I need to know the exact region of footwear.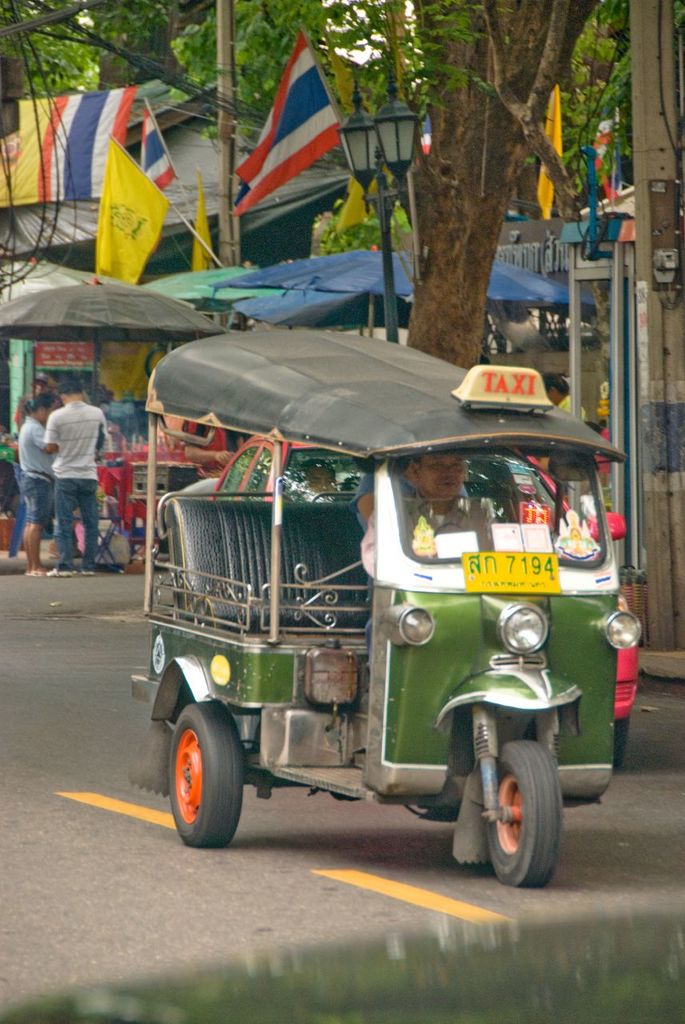
Region: (left=31, top=568, right=43, bottom=573).
